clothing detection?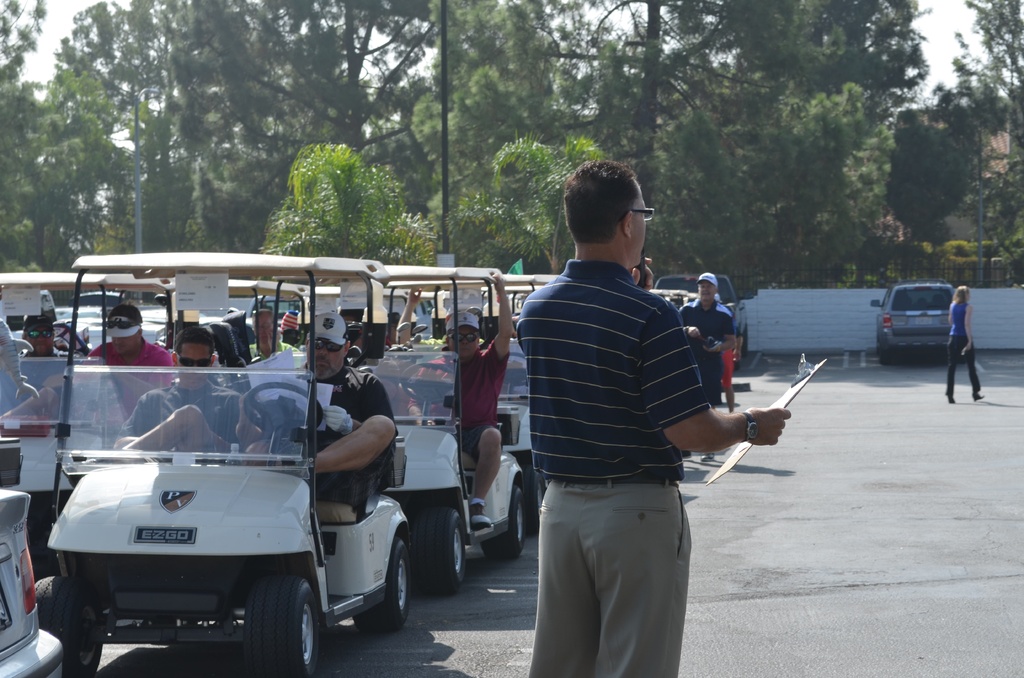
[268, 360, 402, 521]
